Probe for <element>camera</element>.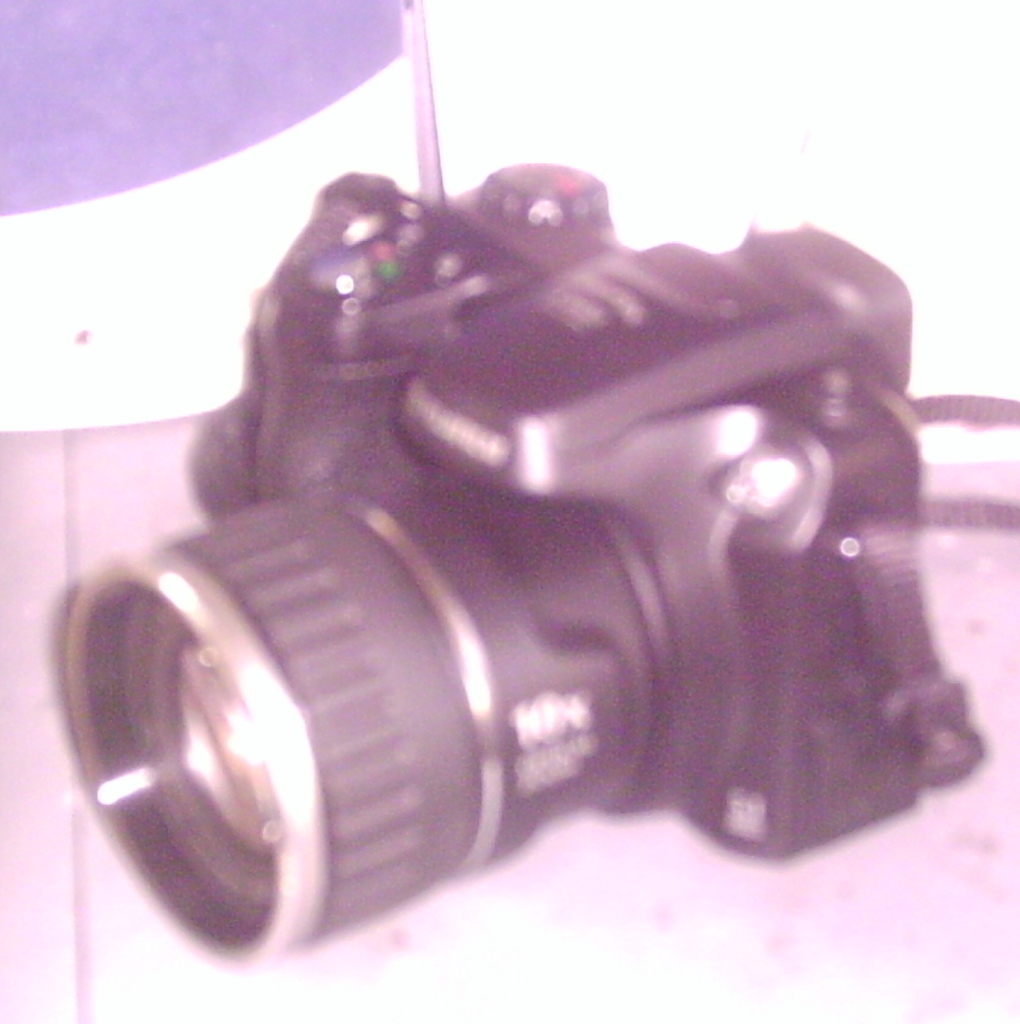
Probe result: box=[35, 166, 997, 984].
